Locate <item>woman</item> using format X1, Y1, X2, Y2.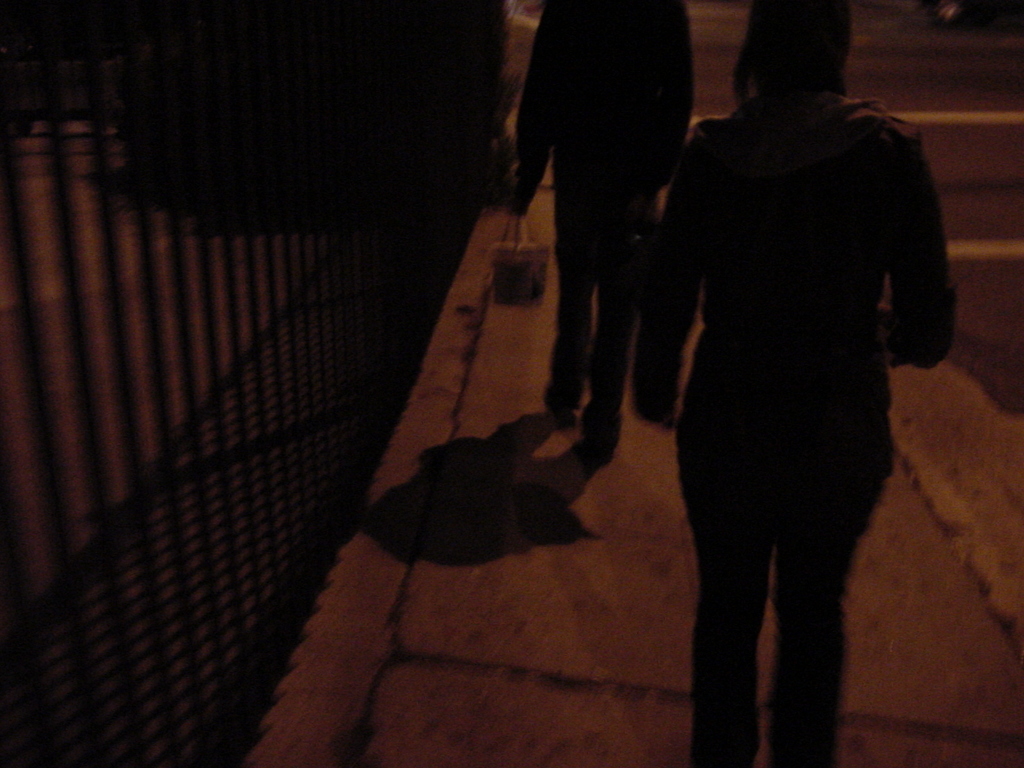
595, 0, 970, 759.
